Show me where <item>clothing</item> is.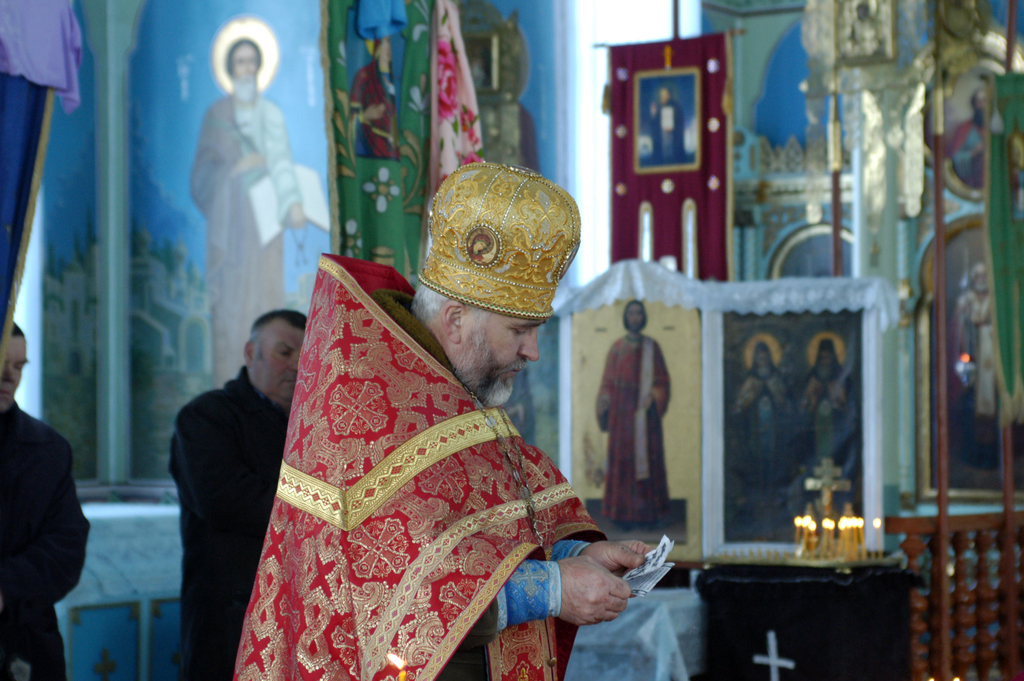
<item>clothing</item> is at crop(164, 365, 292, 678).
